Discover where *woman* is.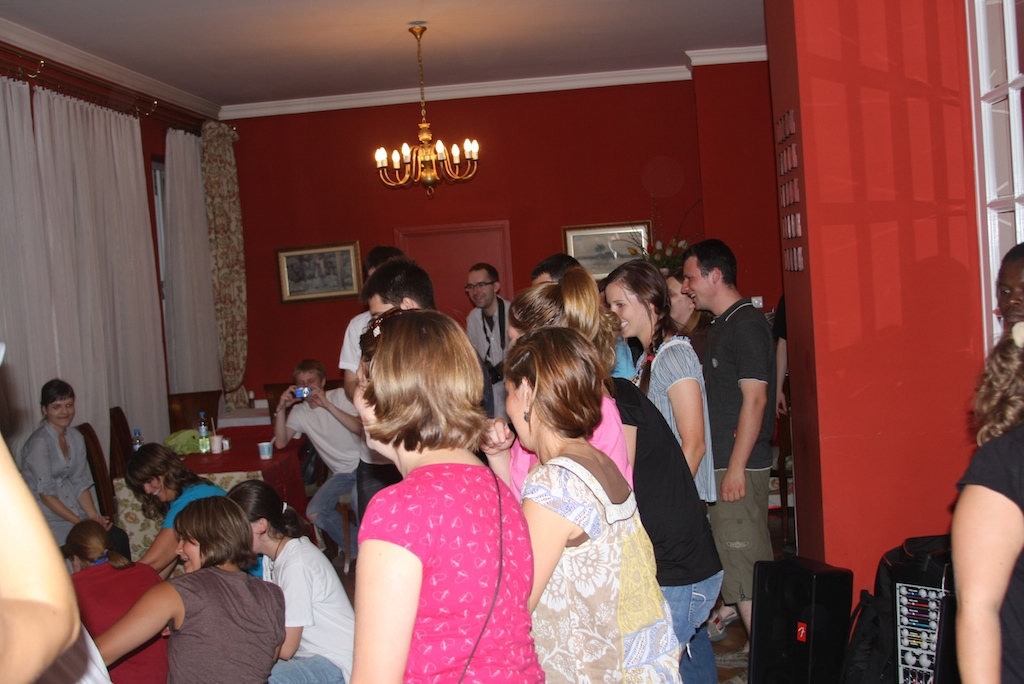
Discovered at 605/258/722/505.
